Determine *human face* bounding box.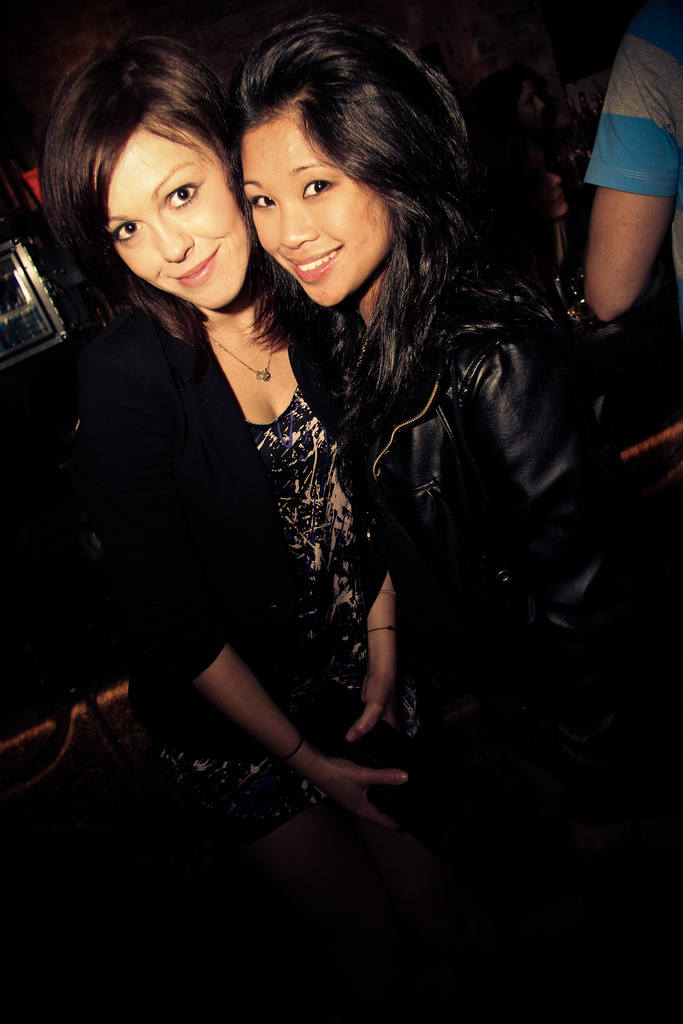
Determined: box=[239, 113, 397, 308].
